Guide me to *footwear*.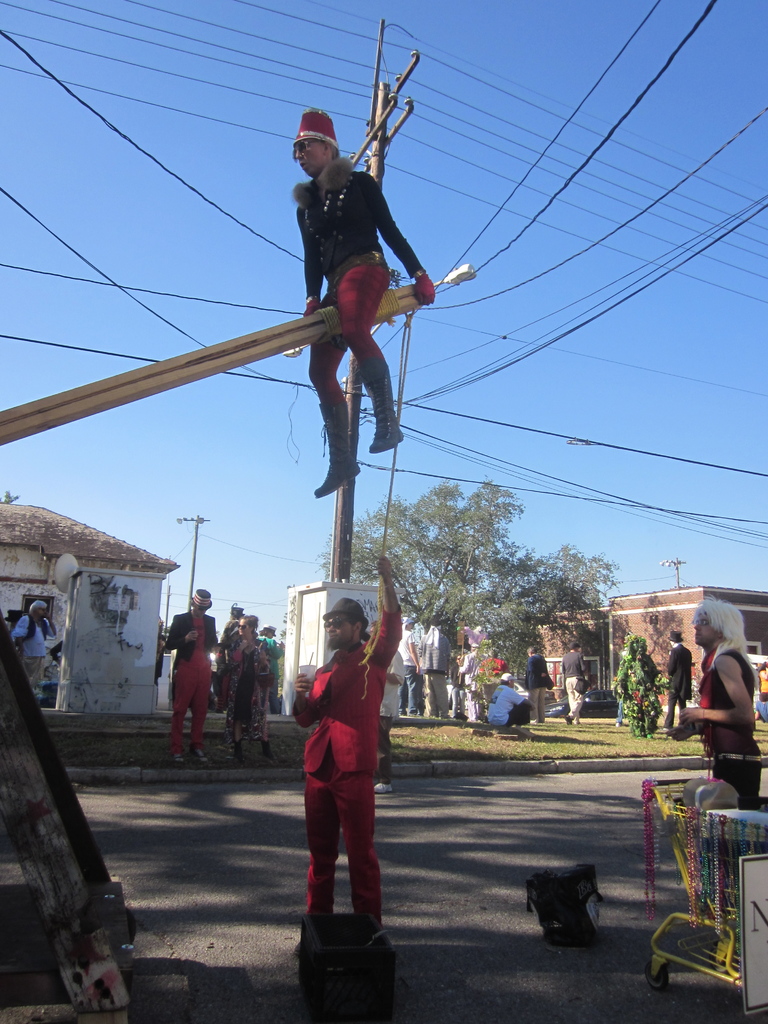
Guidance: select_region(255, 729, 275, 762).
